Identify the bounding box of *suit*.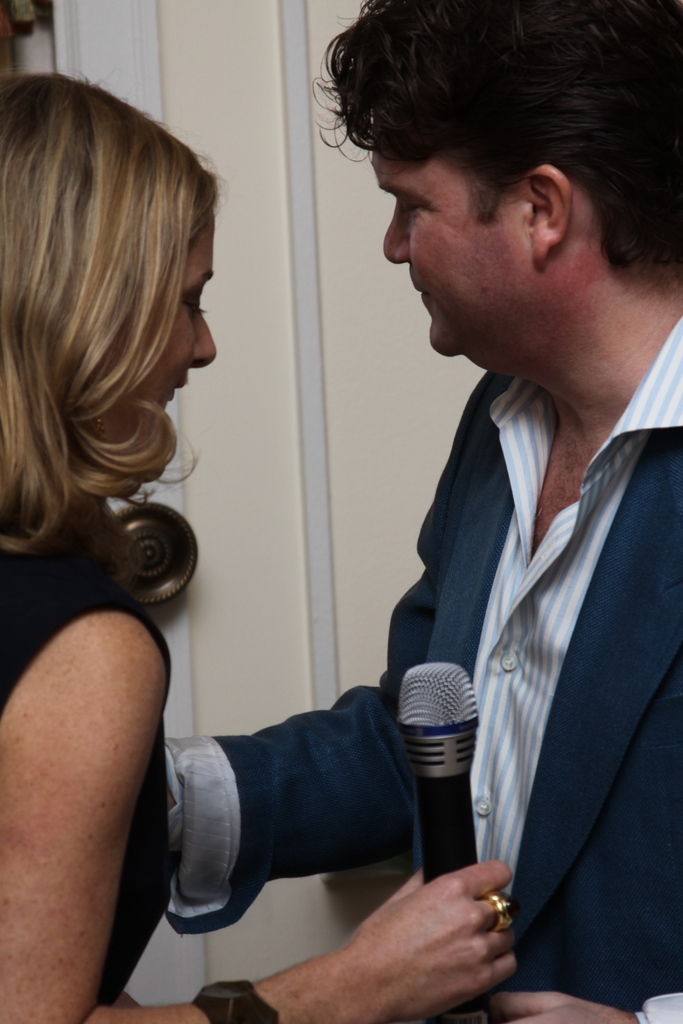
(left=157, top=311, right=682, bottom=1023).
